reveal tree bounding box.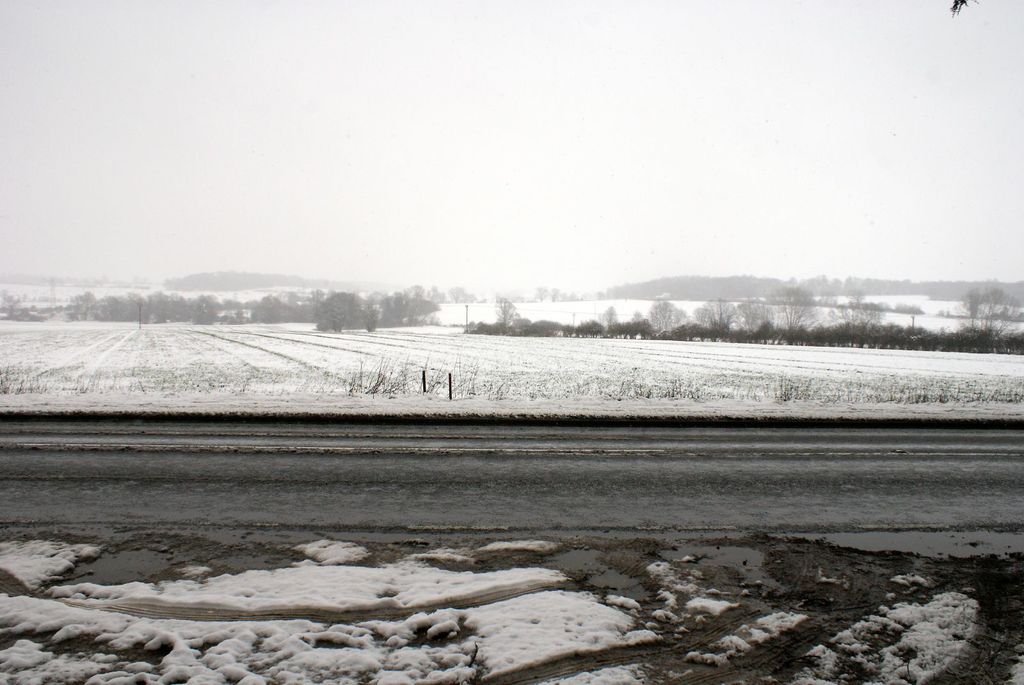
Revealed: <region>534, 285, 546, 304</region>.
